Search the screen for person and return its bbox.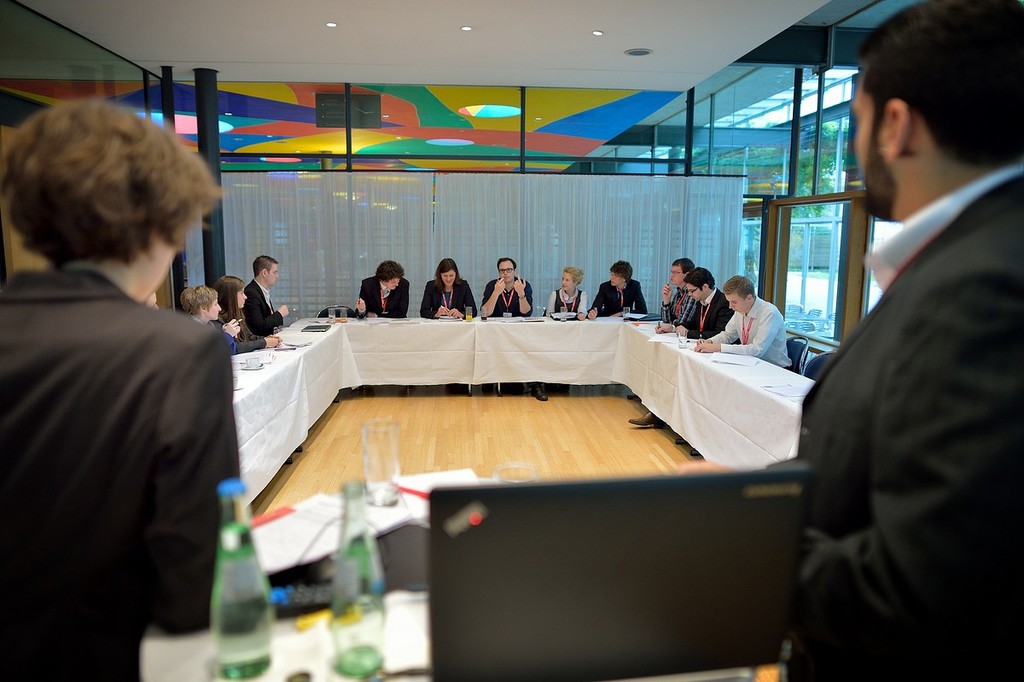
Found: detection(587, 259, 649, 326).
